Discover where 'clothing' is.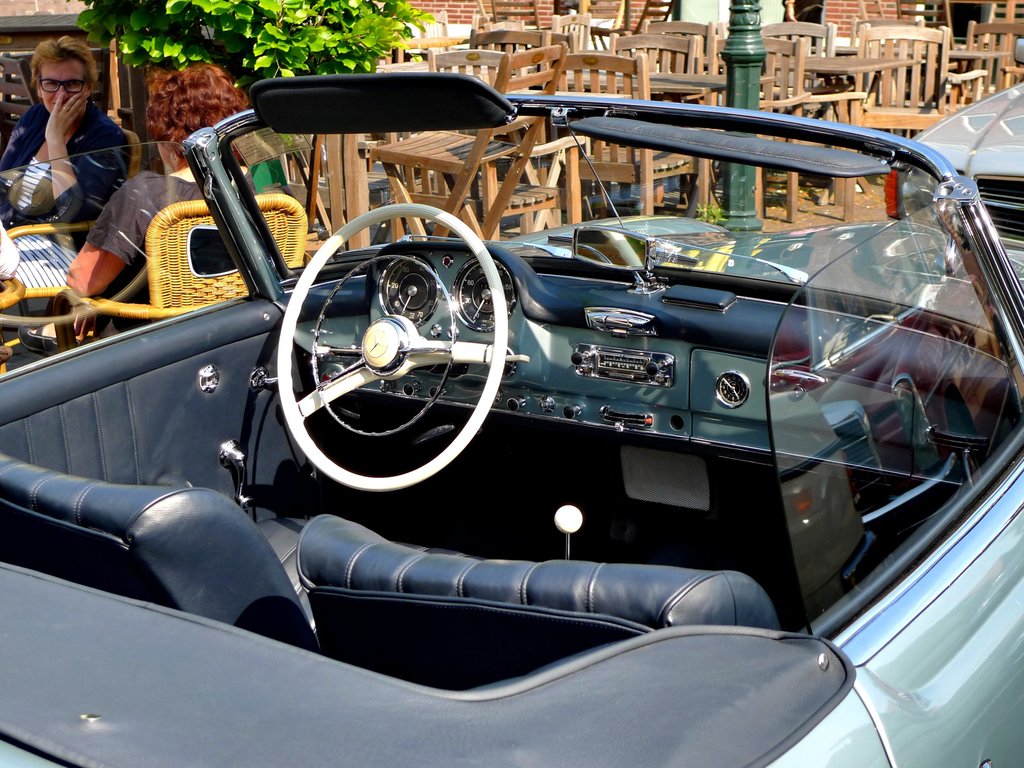
Discovered at 6:53:134:230.
